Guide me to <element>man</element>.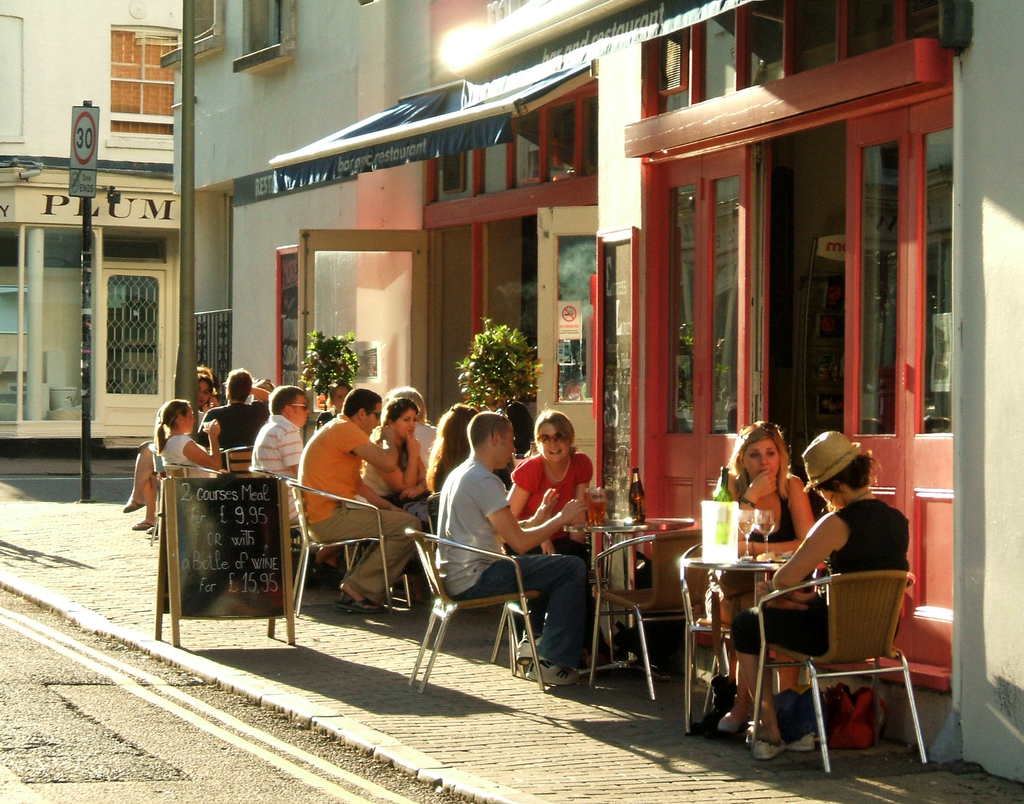
Guidance: x1=197 y1=369 x2=263 y2=465.
